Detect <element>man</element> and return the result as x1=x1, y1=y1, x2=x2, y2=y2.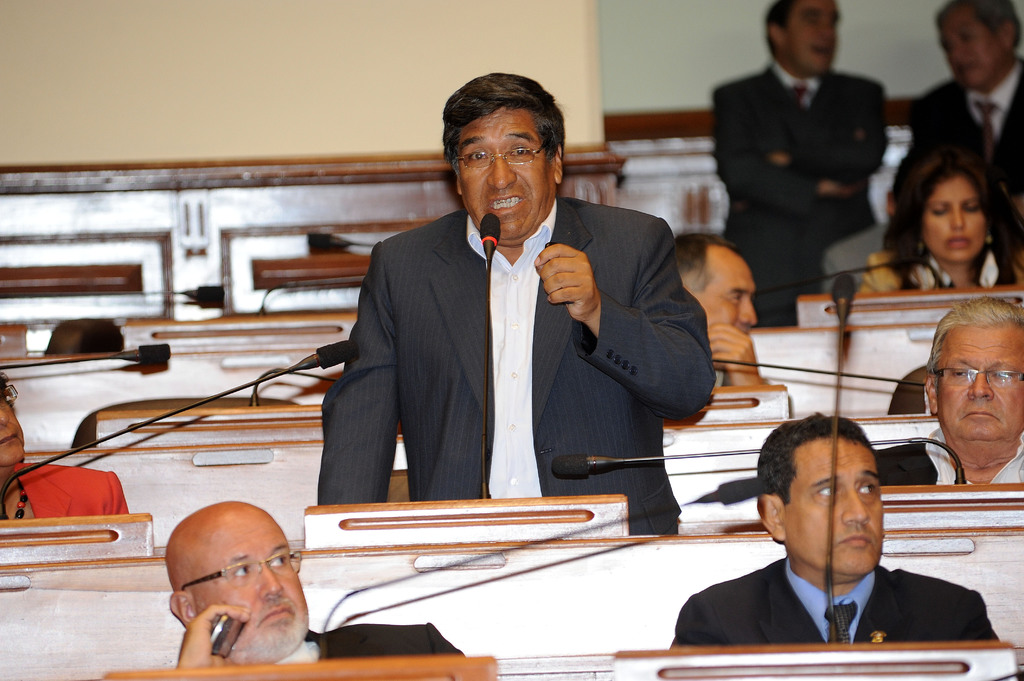
x1=712, y1=0, x2=891, y2=328.
